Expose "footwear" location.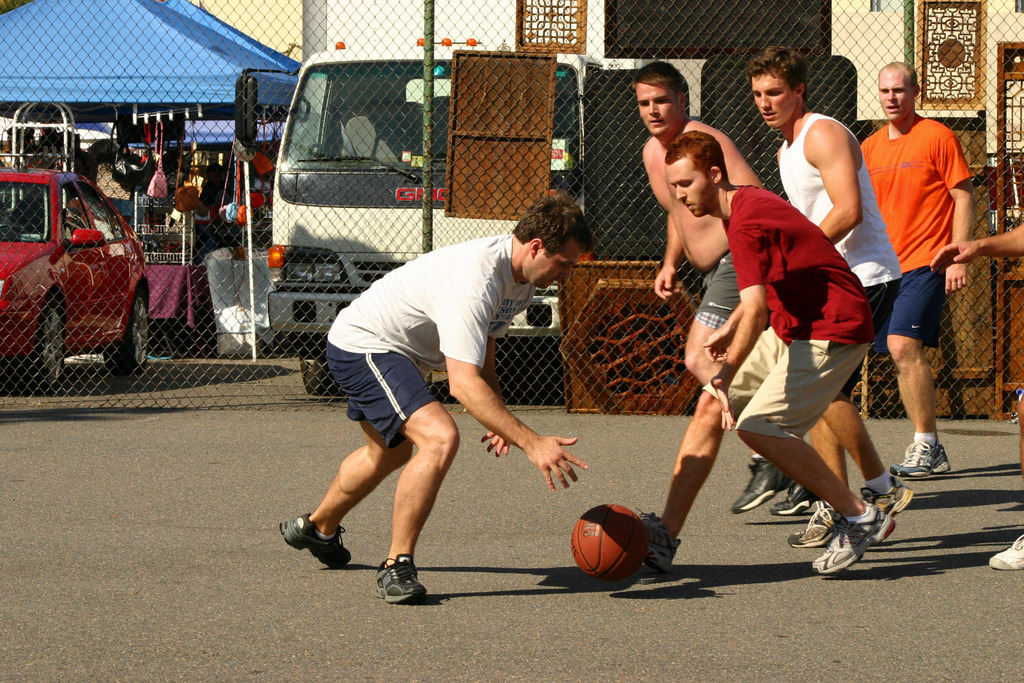
Exposed at region(769, 481, 811, 515).
